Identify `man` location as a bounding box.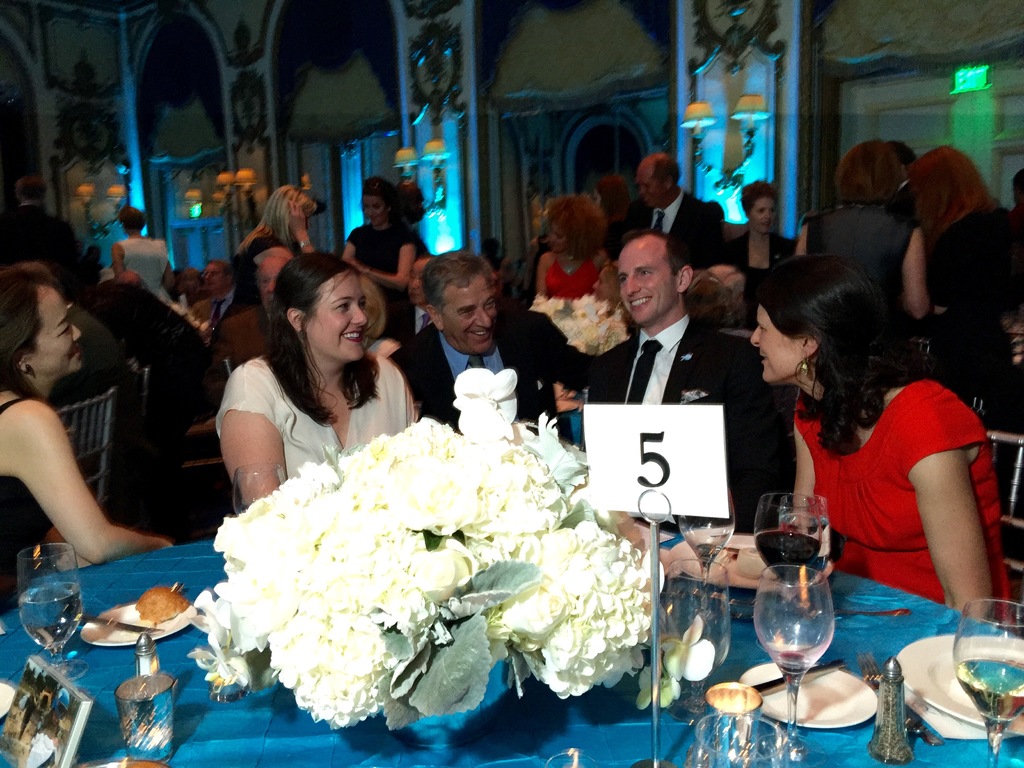
select_region(82, 242, 103, 289).
